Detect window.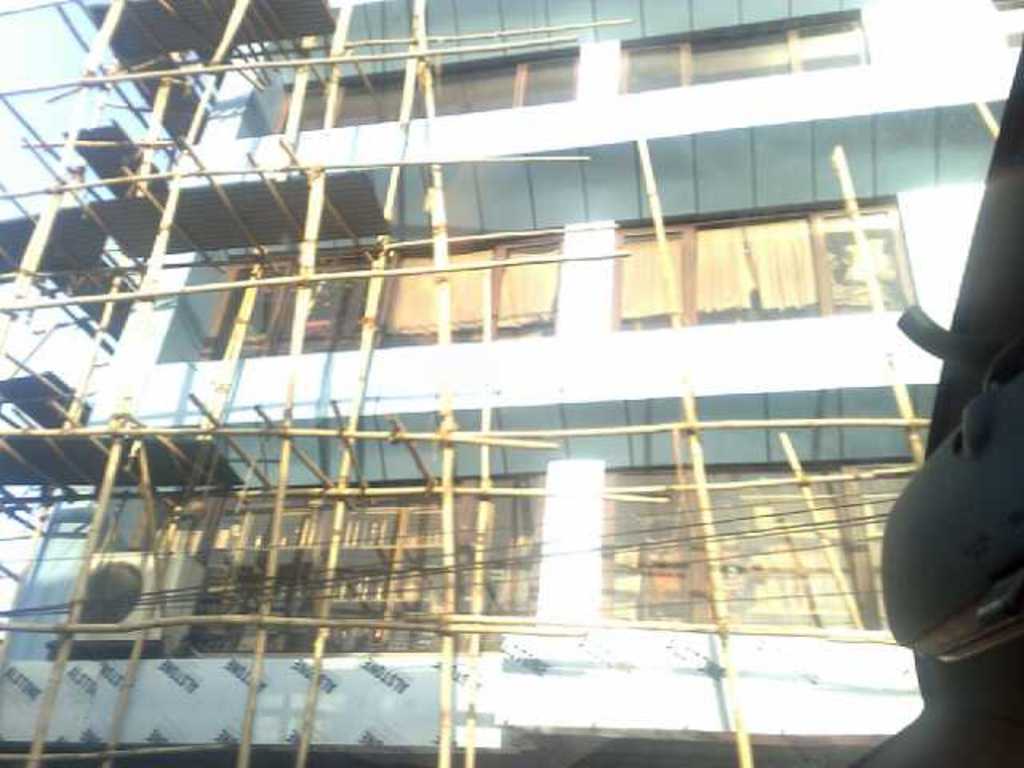
Detected at Rect(198, 242, 555, 330).
